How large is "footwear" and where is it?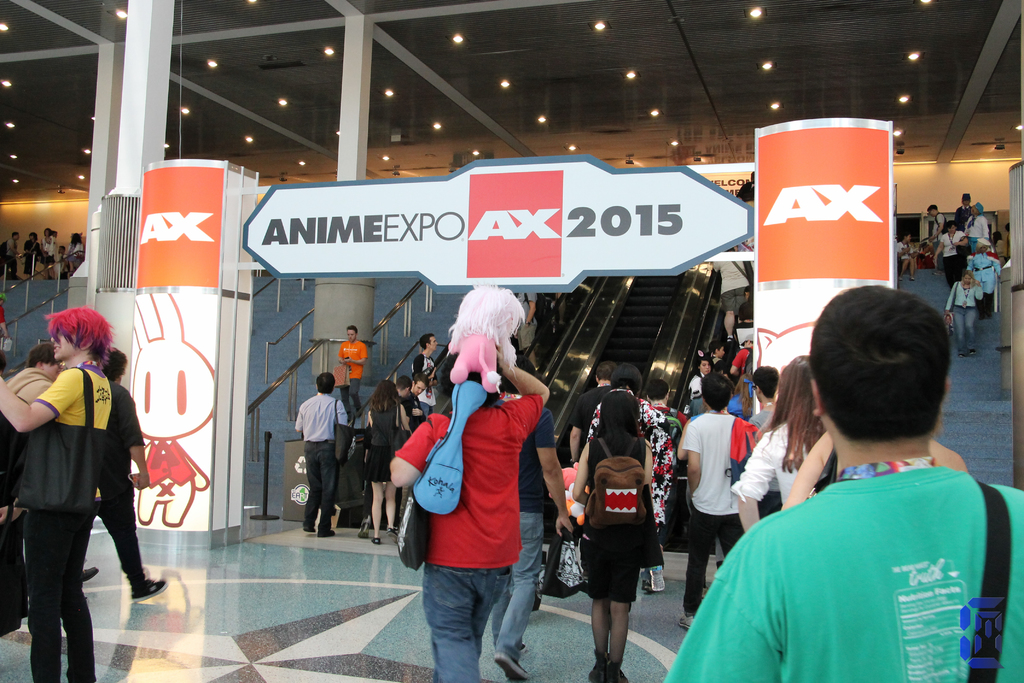
Bounding box: (492, 649, 523, 682).
